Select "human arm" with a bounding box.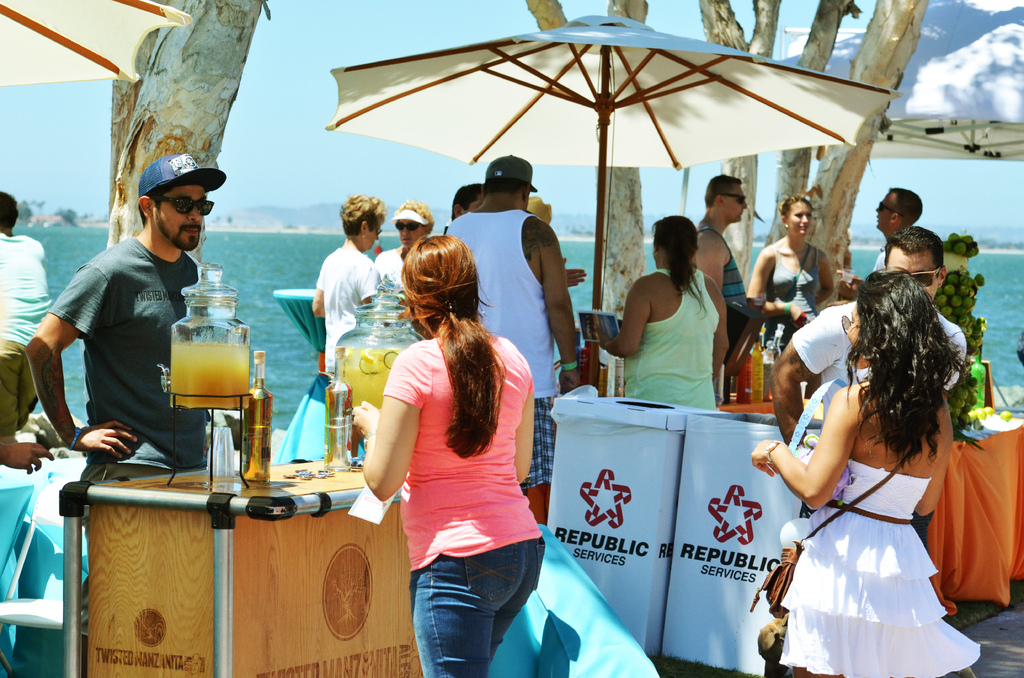
bbox(364, 374, 416, 524).
